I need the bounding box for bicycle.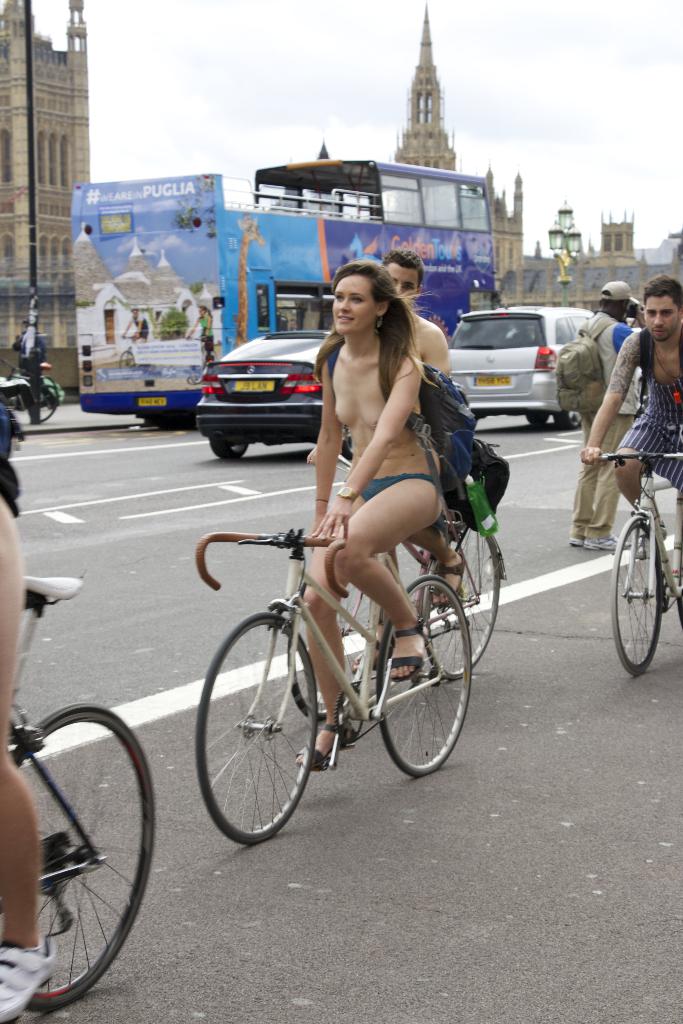
Here it is: <region>594, 451, 682, 680</region>.
